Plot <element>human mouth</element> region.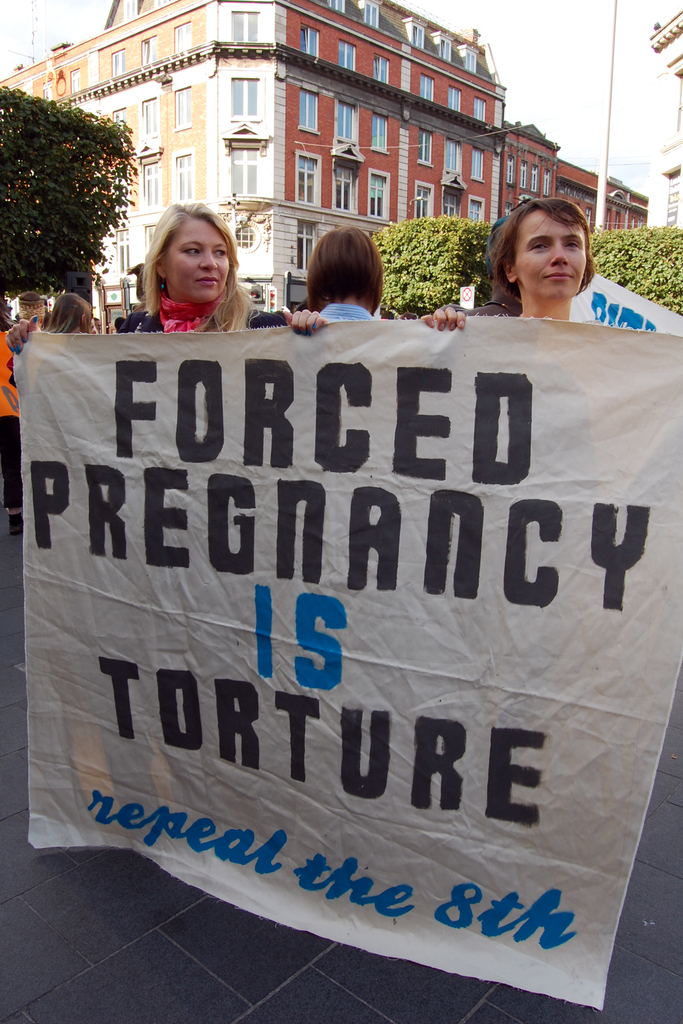
Plotted at l=545, t=272, r=571, b=281.
